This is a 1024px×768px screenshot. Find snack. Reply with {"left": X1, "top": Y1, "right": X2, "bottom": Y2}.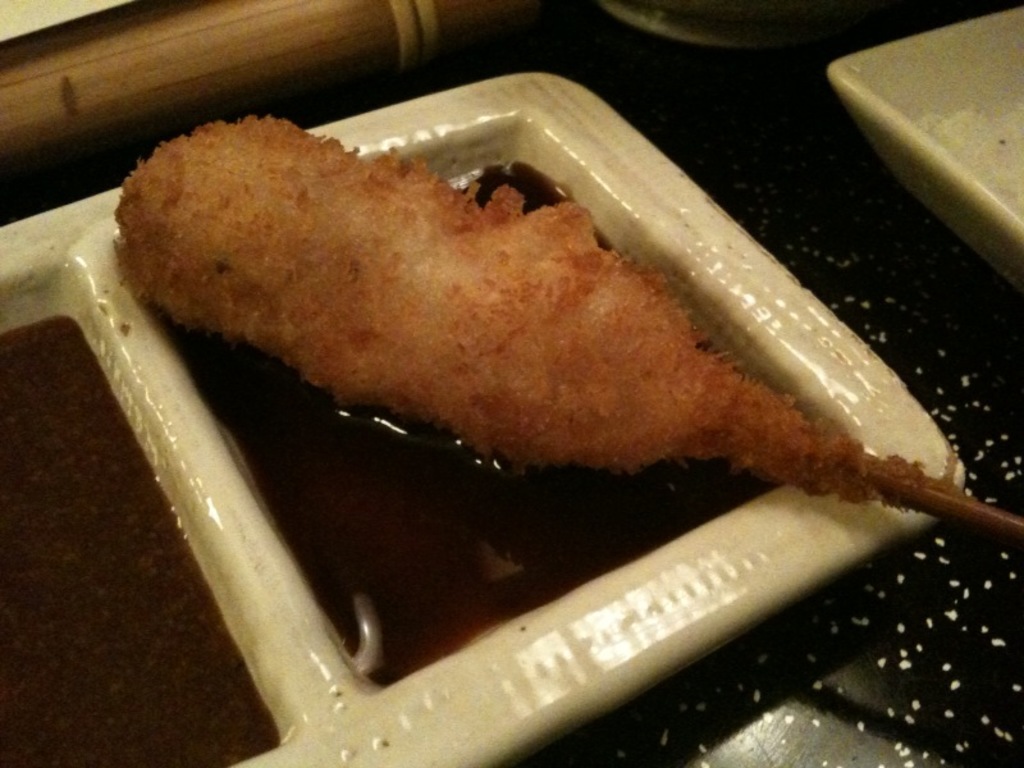
{"left": 106, "top": 110, "right": 1023, "bottom": 553}.
